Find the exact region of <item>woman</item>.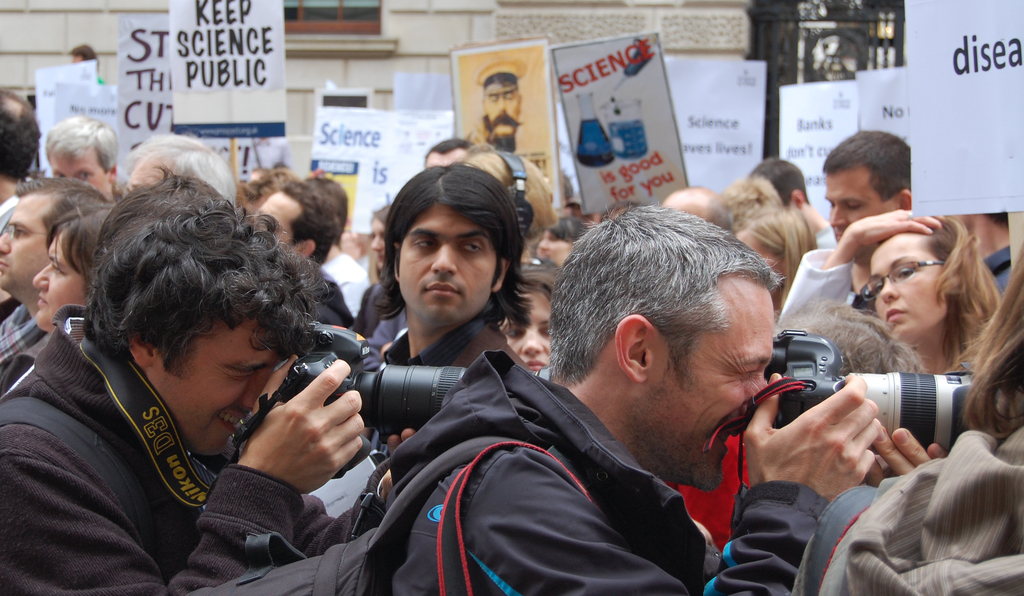
Exact region: <bbox>733, 204, 820, 313</bbox>.
